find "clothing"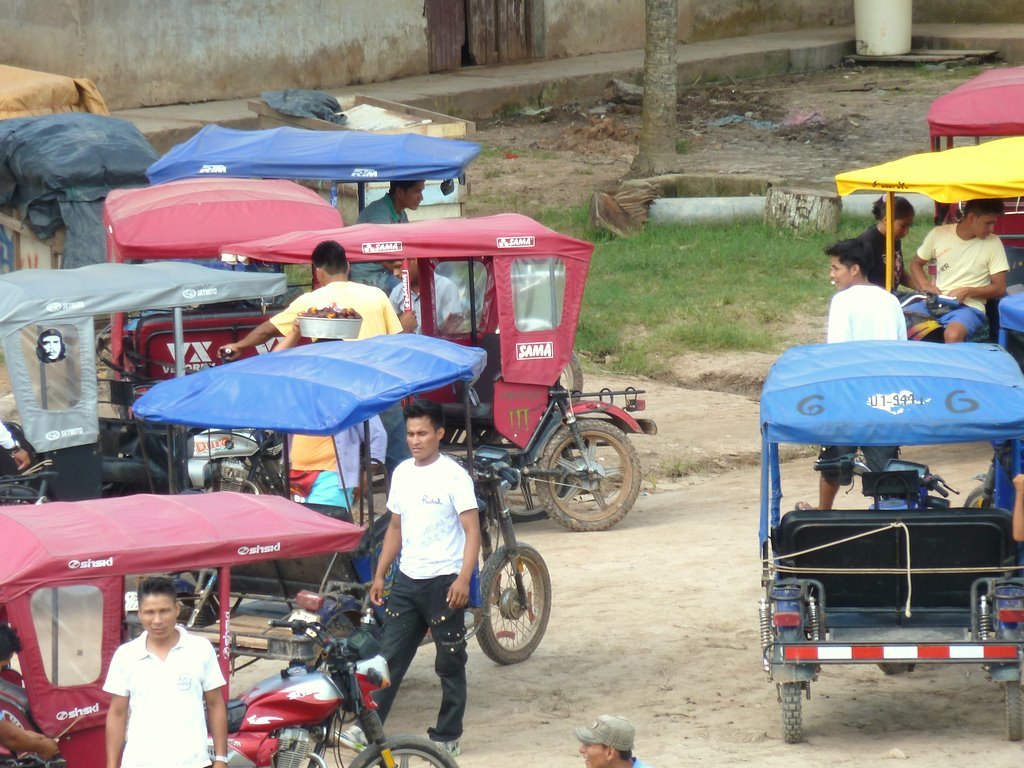
[394, 269, 464, 332]
